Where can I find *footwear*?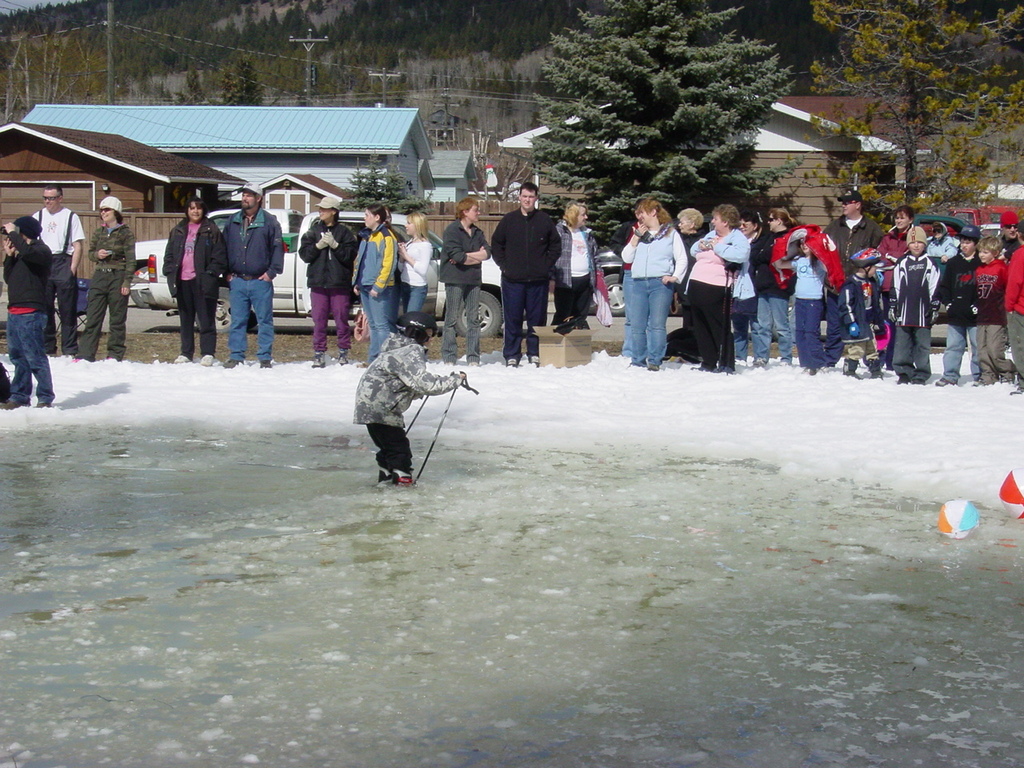
You can find it at region(622, 362, 634, 368).
